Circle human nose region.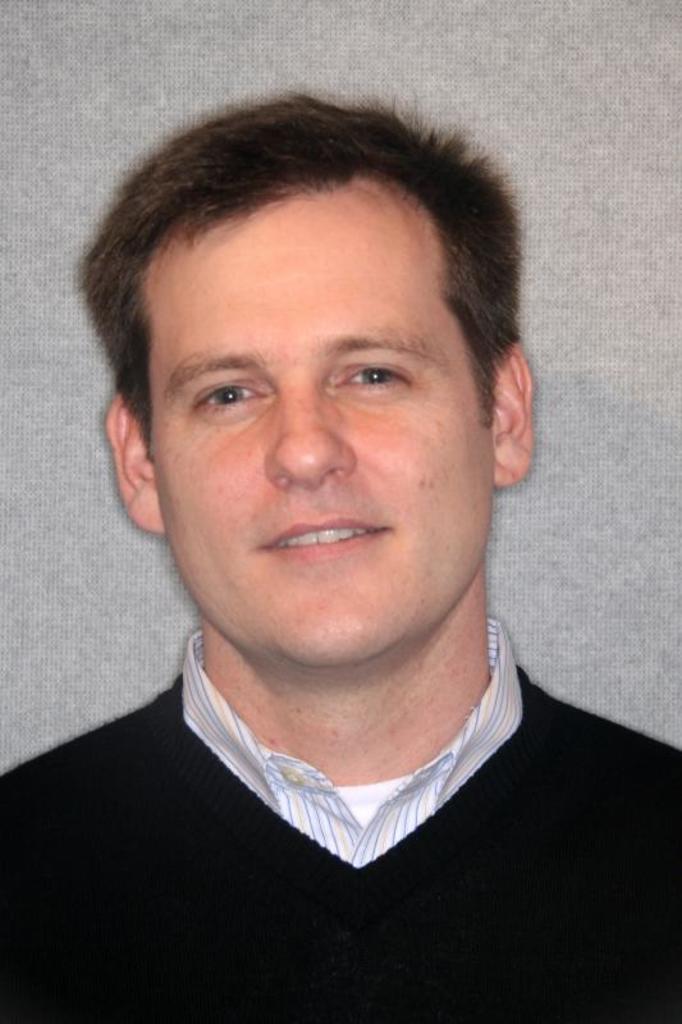
Region: rect(266, 392, 353, 490).
